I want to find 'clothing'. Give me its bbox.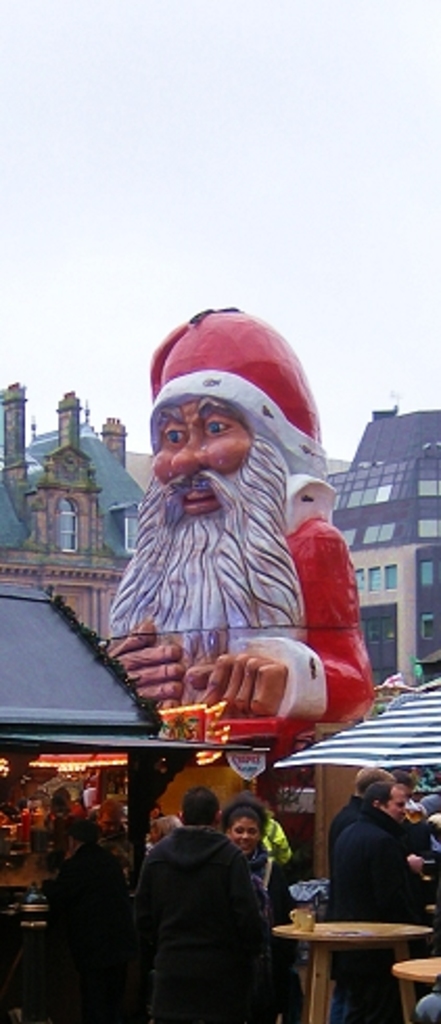
bbox=(324, 805, 424, 922).
